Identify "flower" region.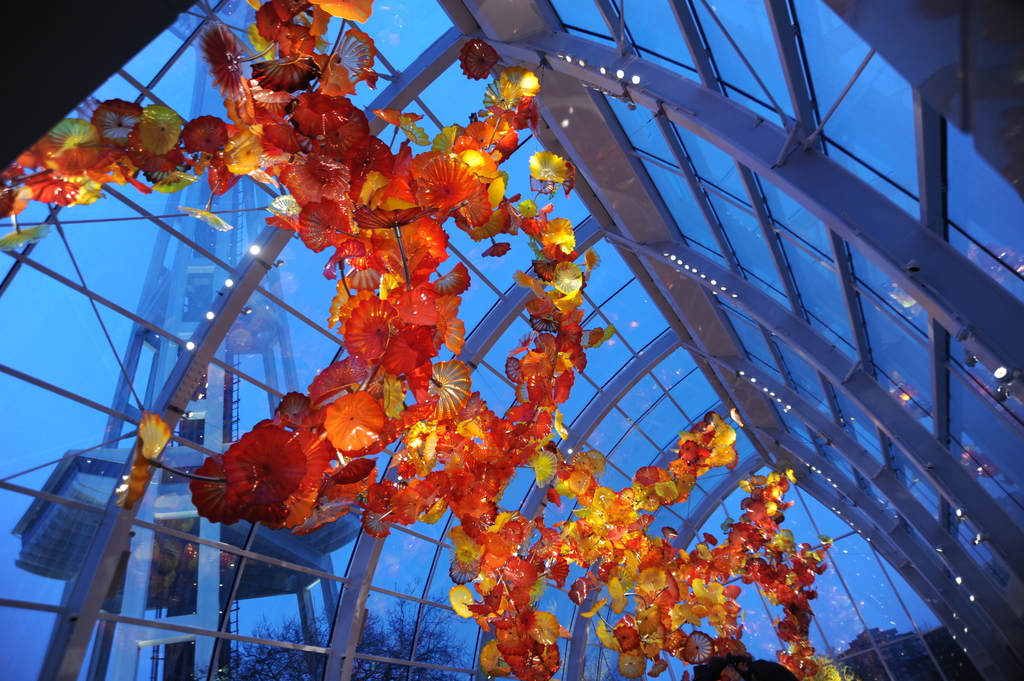
Region: 191:421:312:532.
